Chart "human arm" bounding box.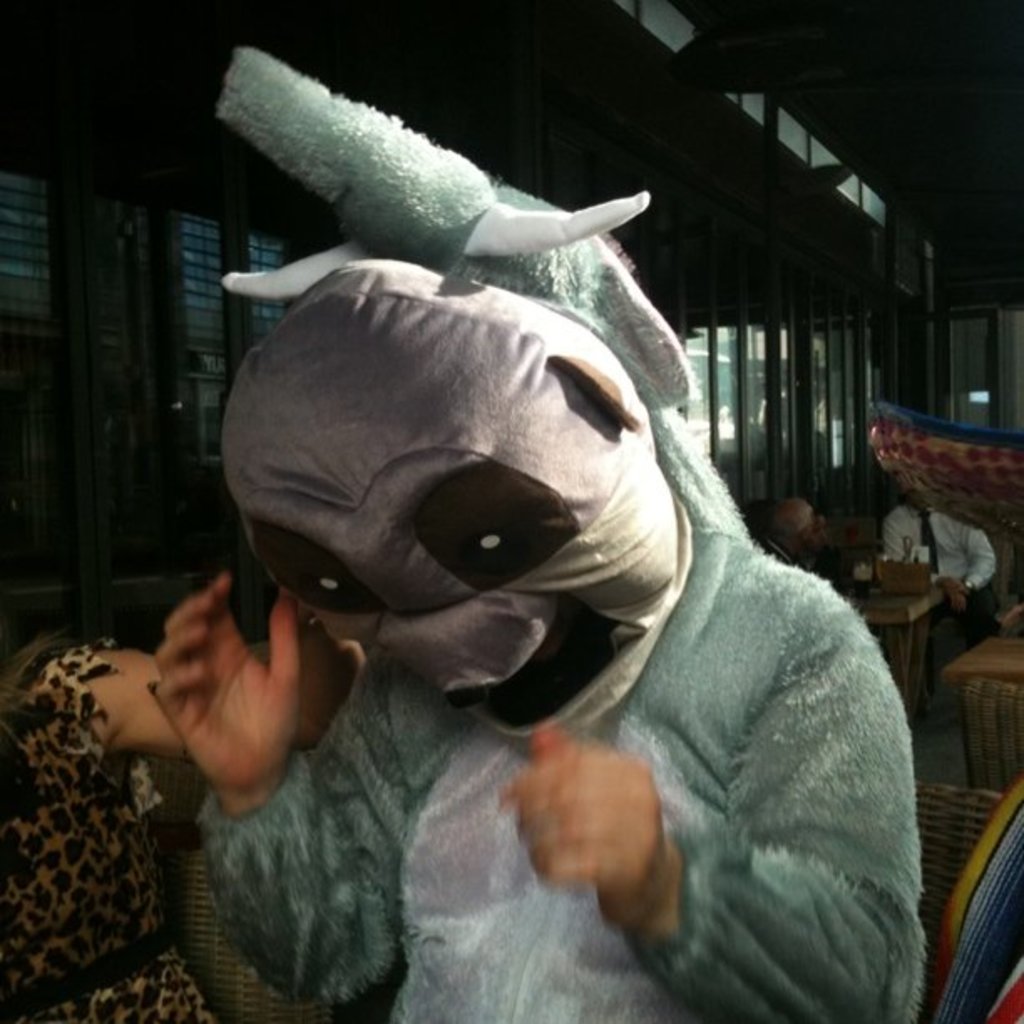
Charted: (x1=152, y1=569, x2=407, y2=1014).
